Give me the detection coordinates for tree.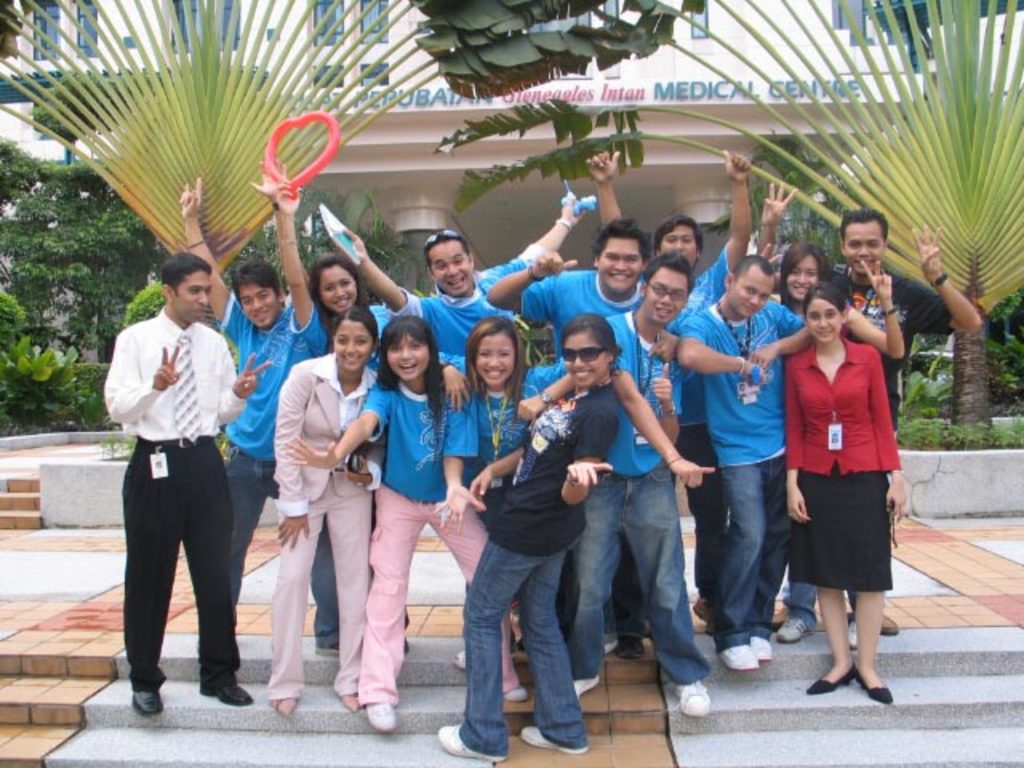
440:0:1022:456.
